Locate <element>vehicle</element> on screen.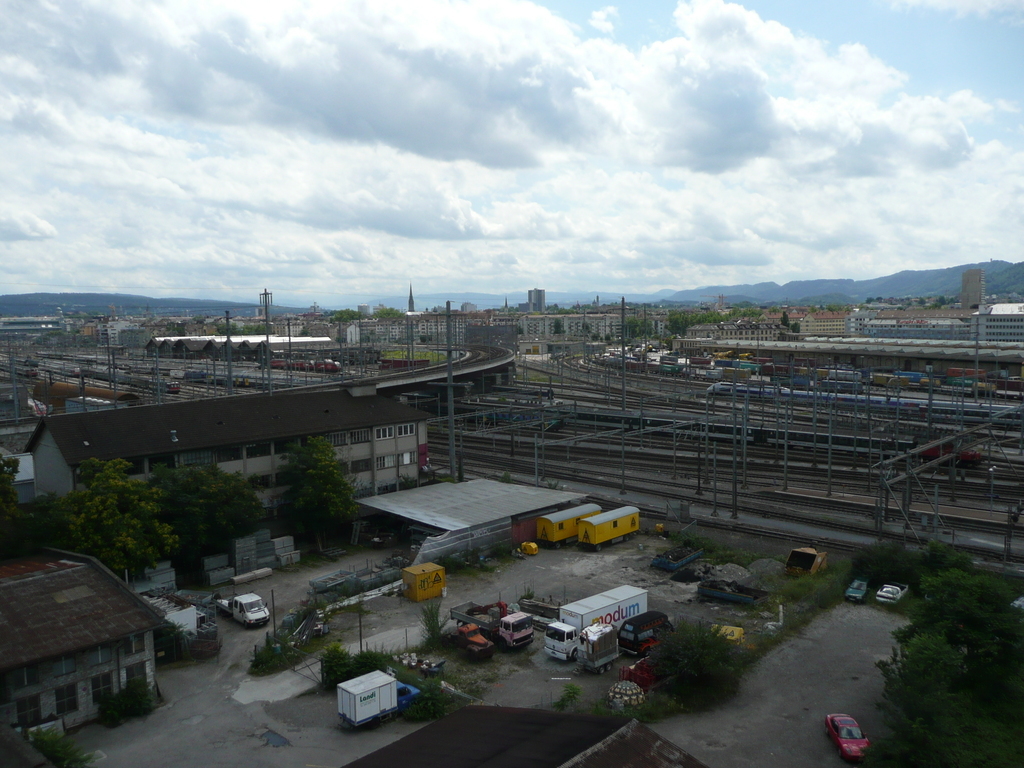
On screen at select_region(331, 669, 427, 728).
